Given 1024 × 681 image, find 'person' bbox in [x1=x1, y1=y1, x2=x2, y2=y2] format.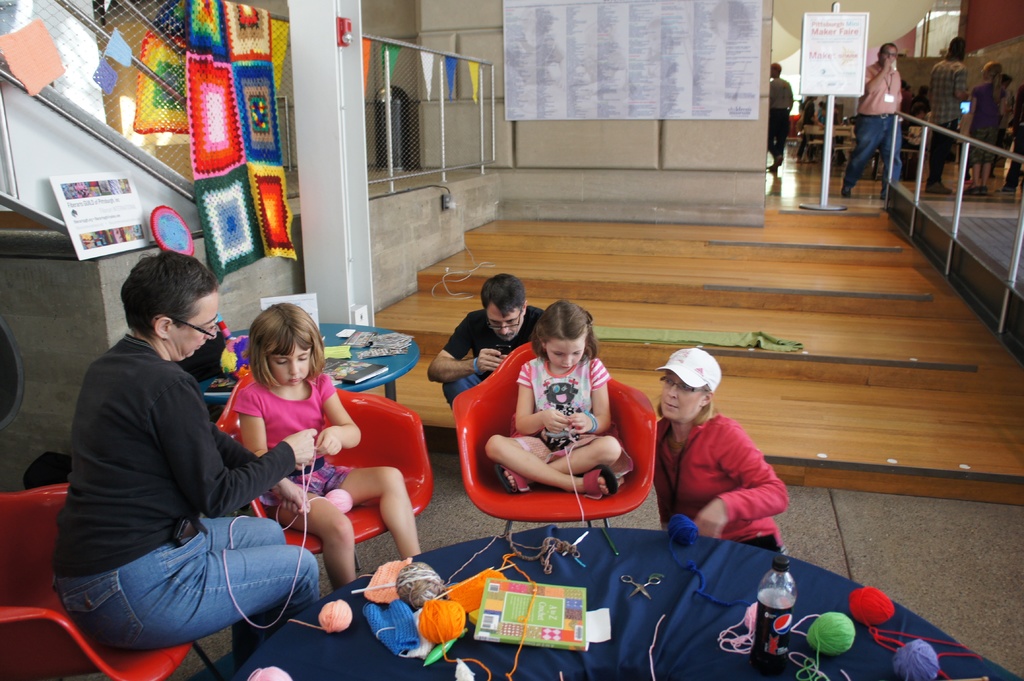
[x1=421, y1=272, x2=545, y2=410].
